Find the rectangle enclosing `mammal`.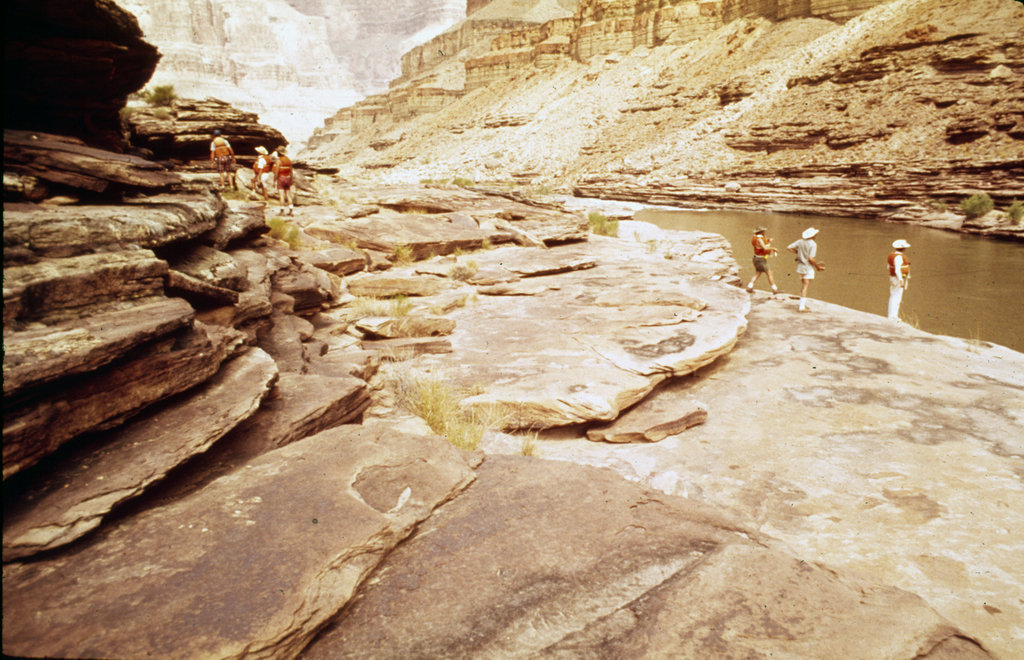
x1=207, y1=129, x2=230, y2=192.
